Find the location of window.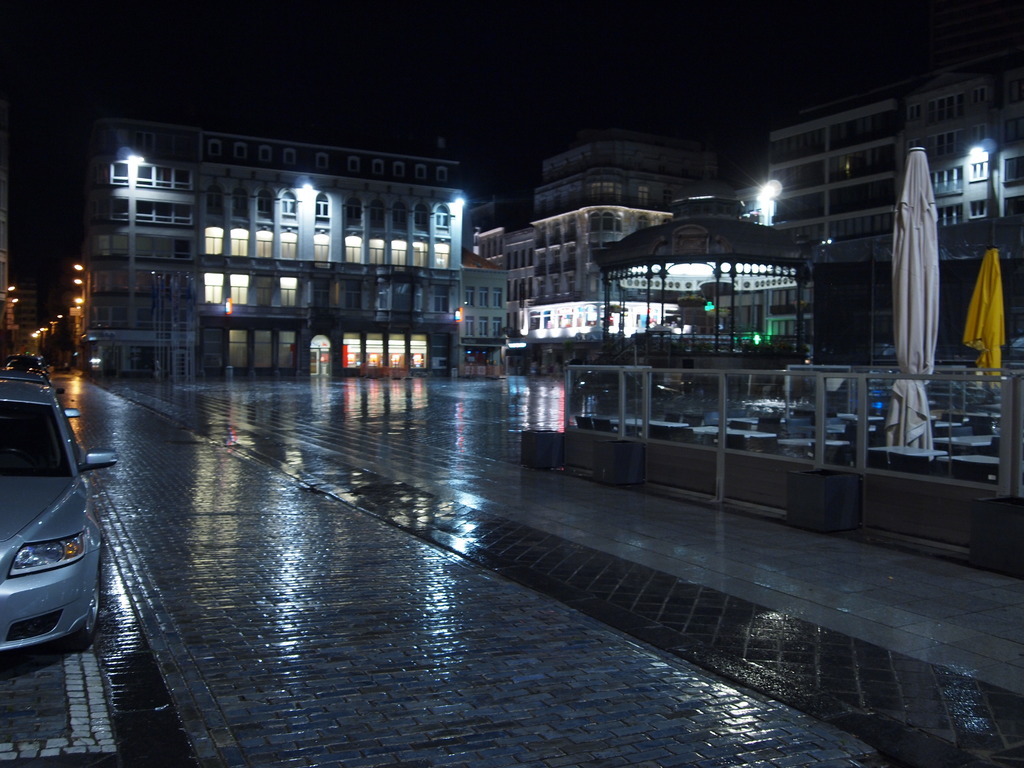
Location: box(411, 202, 428, 229).
